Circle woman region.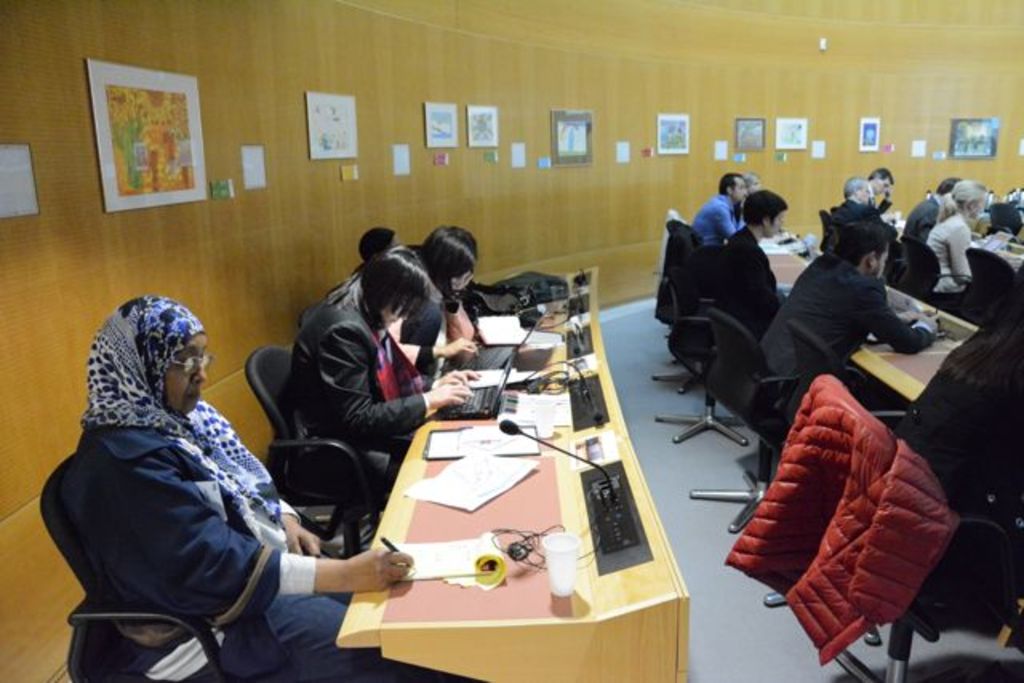
Region: select_region(926, 178, 971, 294).
